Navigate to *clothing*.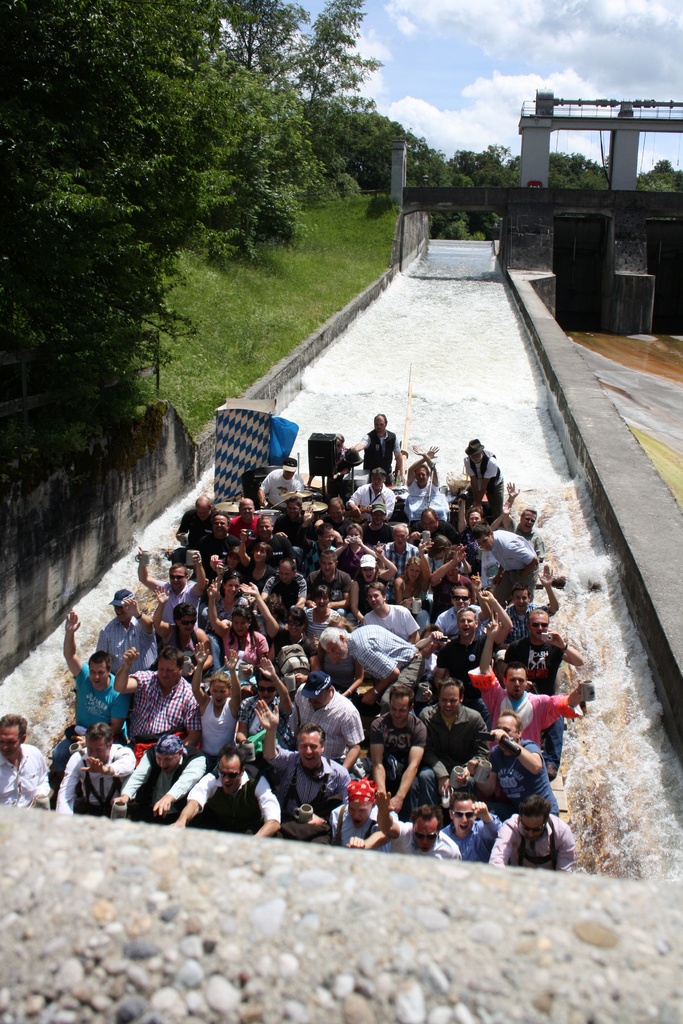
Navigation target: detection(461, 525, 485, 559).
